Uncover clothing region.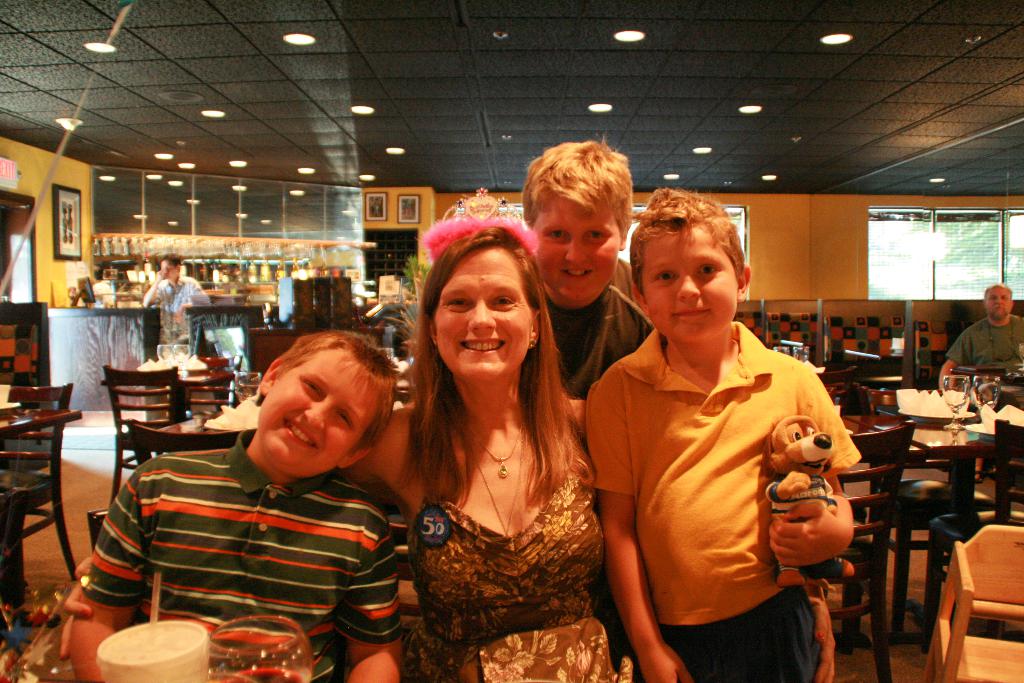
Uncovered: left=952, top=311, right=1023, bottom=479.
